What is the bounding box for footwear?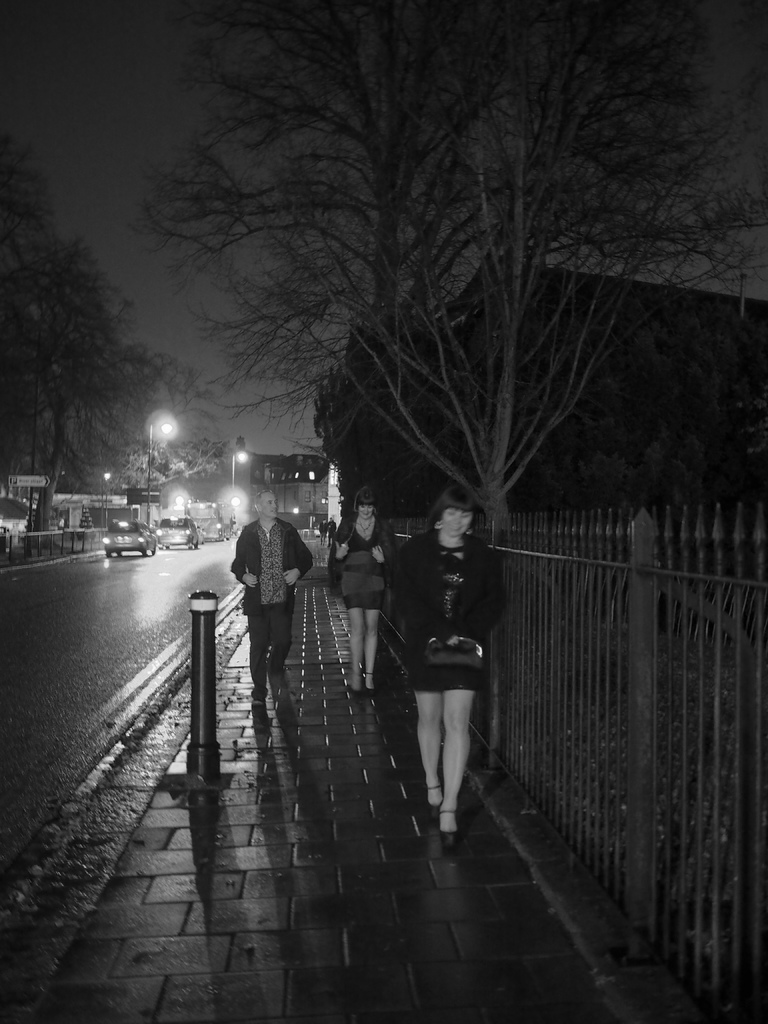
<region>251, 687, 270, 708</region>.
